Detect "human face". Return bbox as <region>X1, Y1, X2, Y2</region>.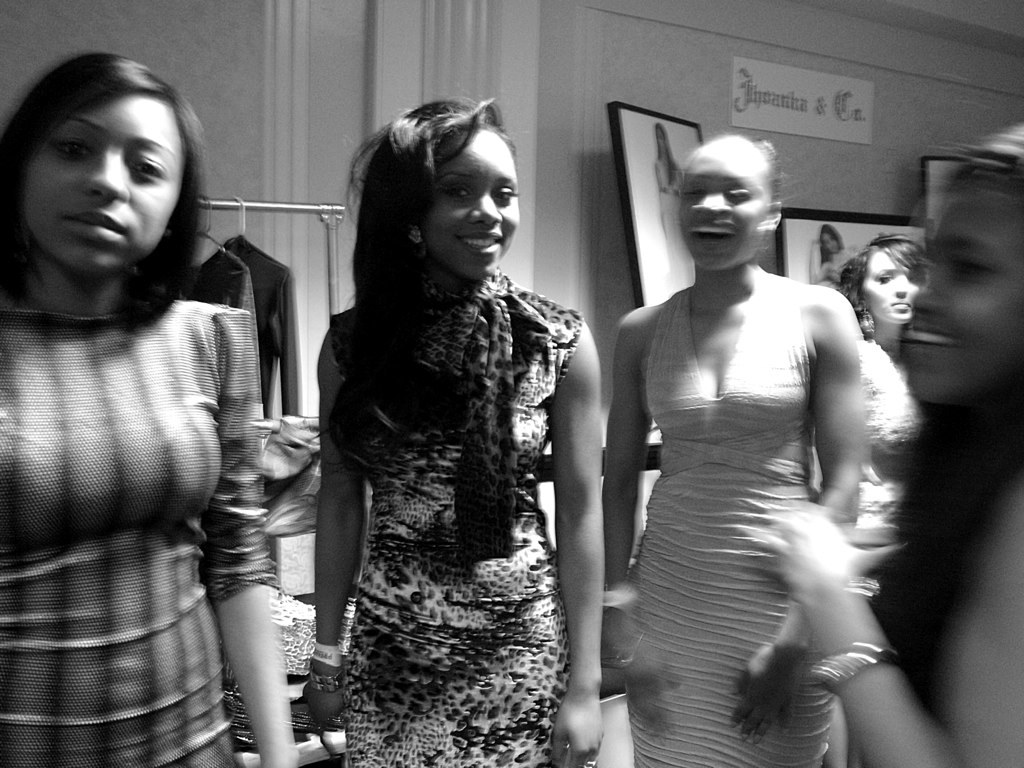
<region>419, 130, 520, 276</region>.
